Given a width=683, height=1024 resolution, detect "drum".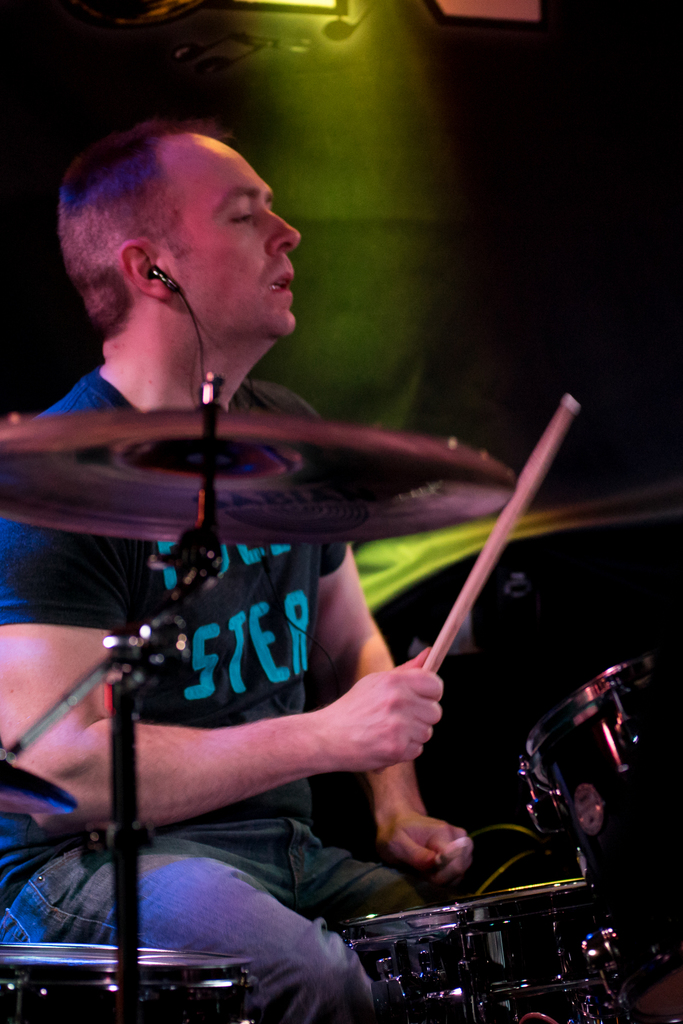
(left=0, top=940, right=259, bottom=1023).
